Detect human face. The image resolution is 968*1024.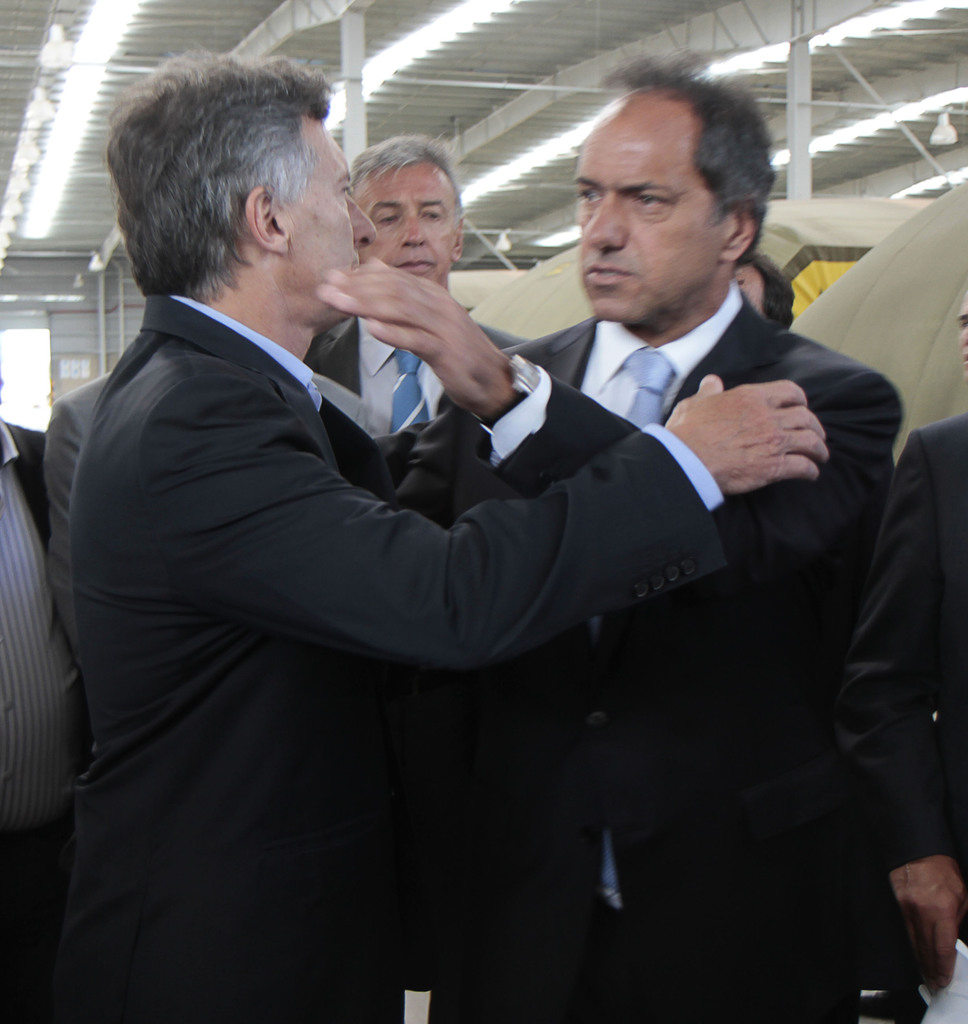
rect(360, 161, 463, 290).
